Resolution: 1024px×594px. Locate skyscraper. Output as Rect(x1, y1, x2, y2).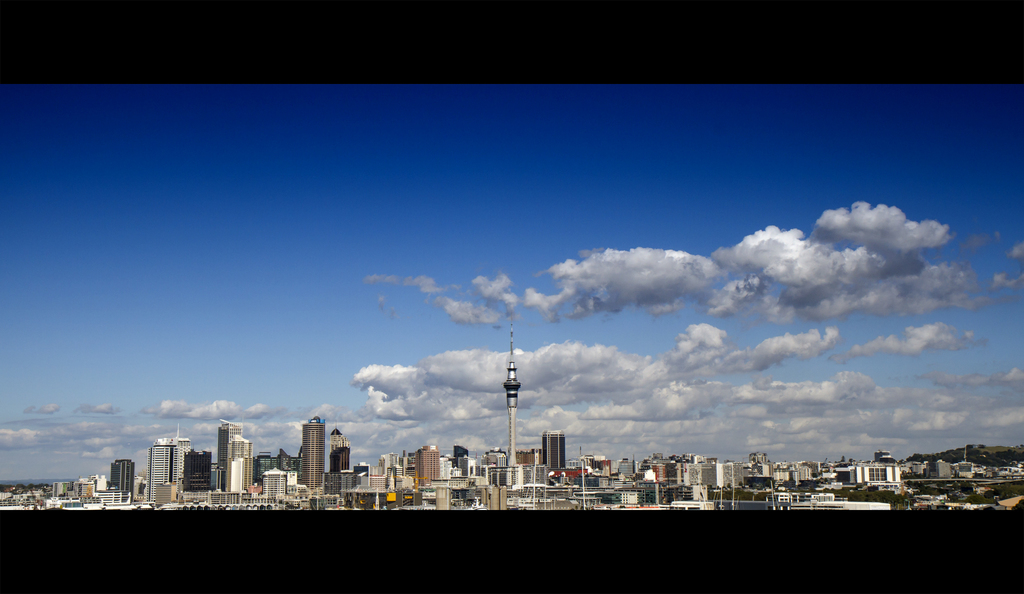
Rect(540, 429, 565, 476).
